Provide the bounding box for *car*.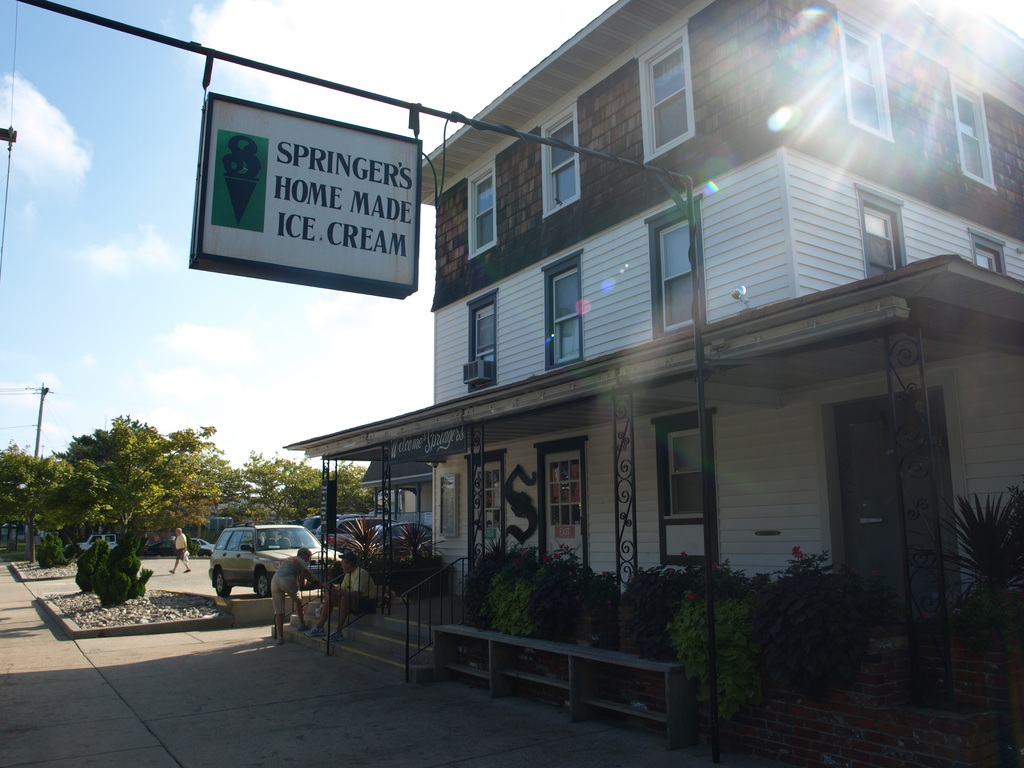
209 520 350 600.
